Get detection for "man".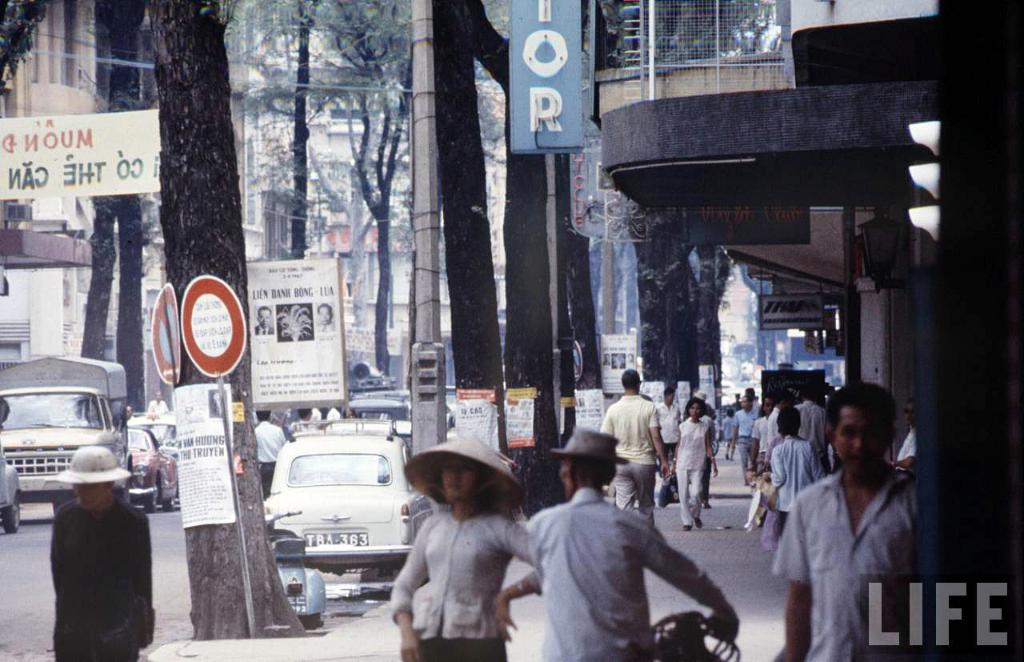
Detection: 314/305/334/343.
